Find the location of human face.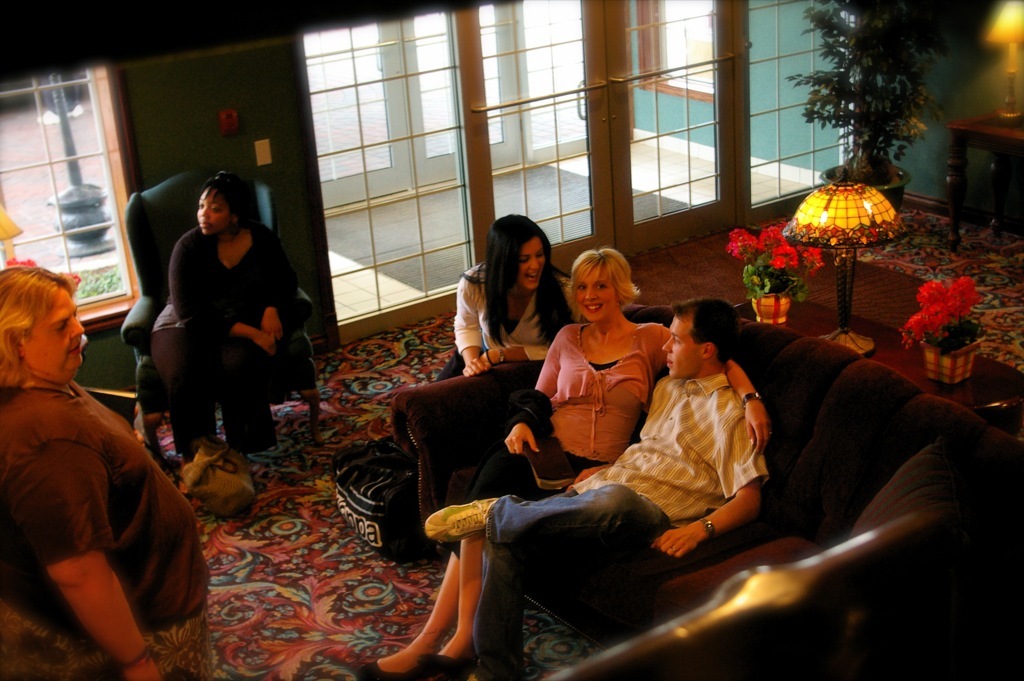
Location: select_region(575, 265, 620, 322).
